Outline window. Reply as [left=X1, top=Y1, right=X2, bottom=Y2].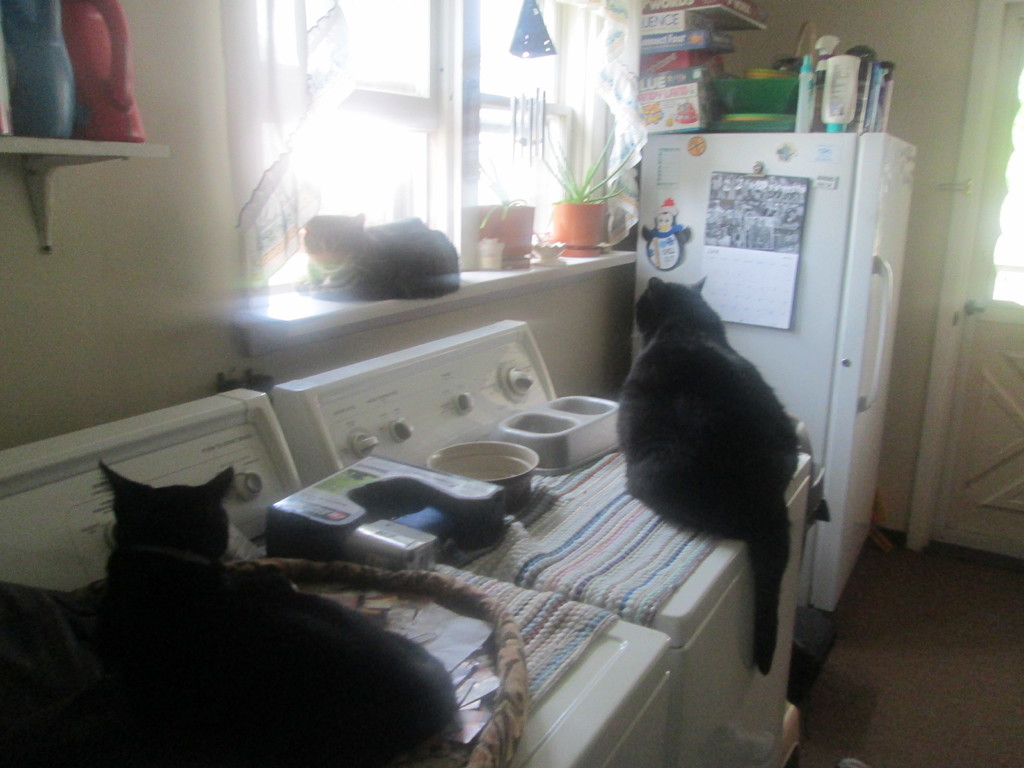
[left=225, top=1, right=636, bottom=358].
